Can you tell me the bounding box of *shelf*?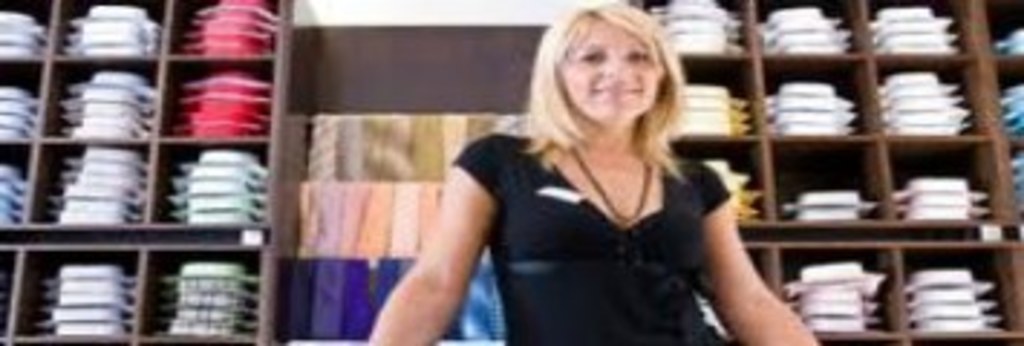
<box>3,242,141,343</box>.
